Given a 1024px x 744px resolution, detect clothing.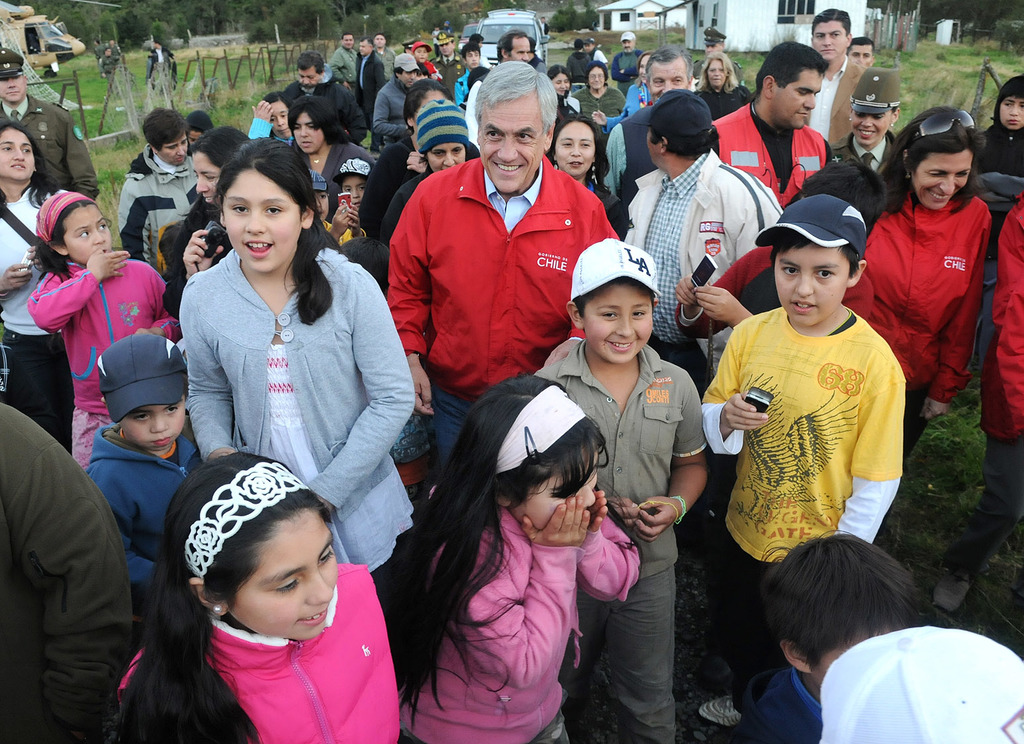
left=976, top=75, right=1022, bottom=171.
